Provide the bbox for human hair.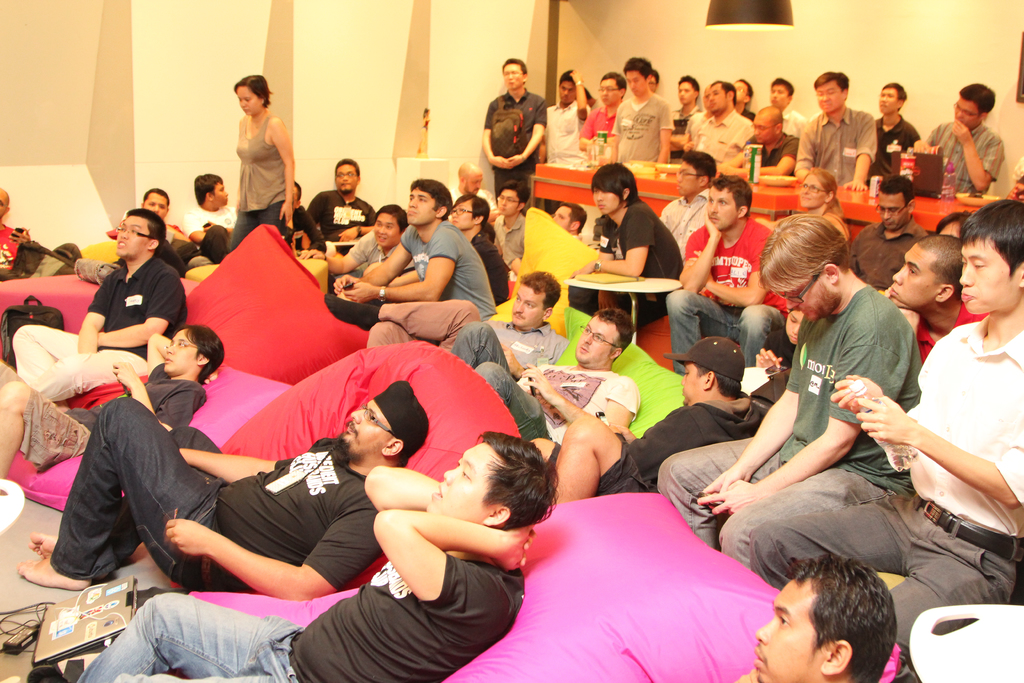
box(230, 72, 270, 108).
